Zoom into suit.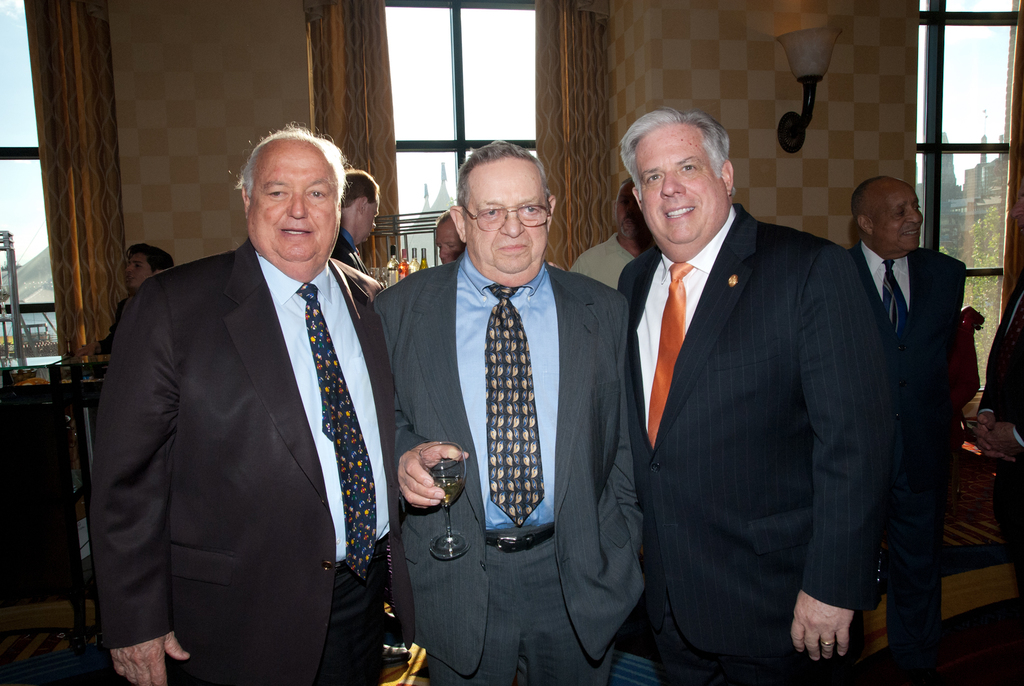
Zoom target: (95, 117, 411, 685).
